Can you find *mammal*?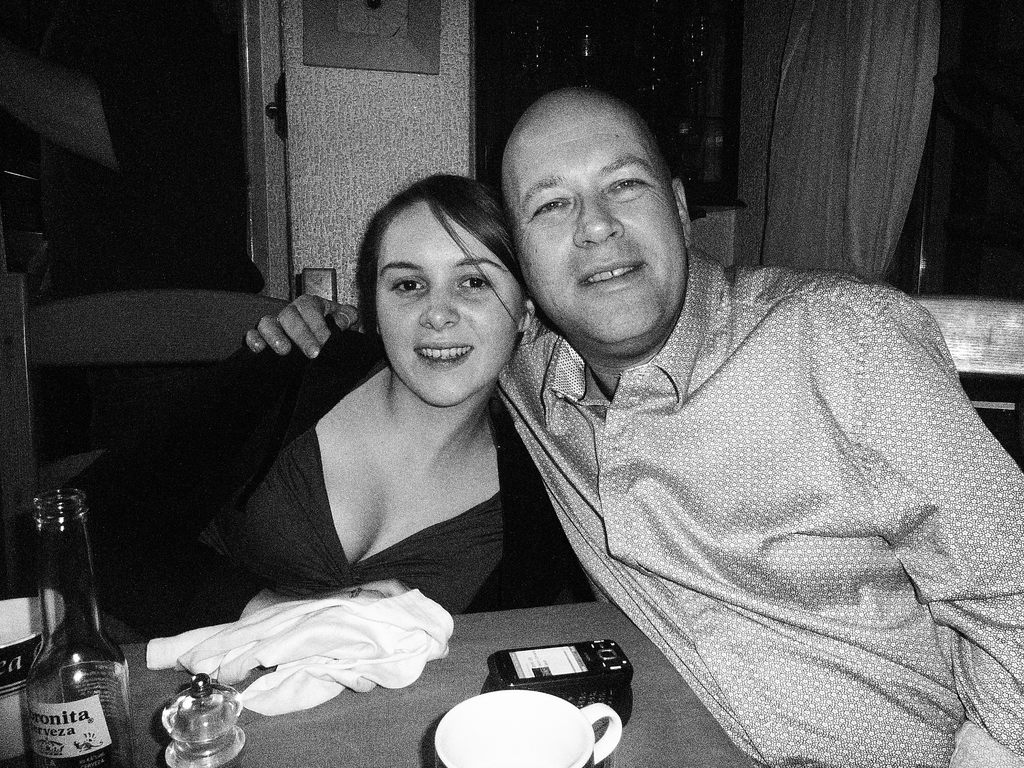
Yes, bounding box: 231 104 1023 767.
